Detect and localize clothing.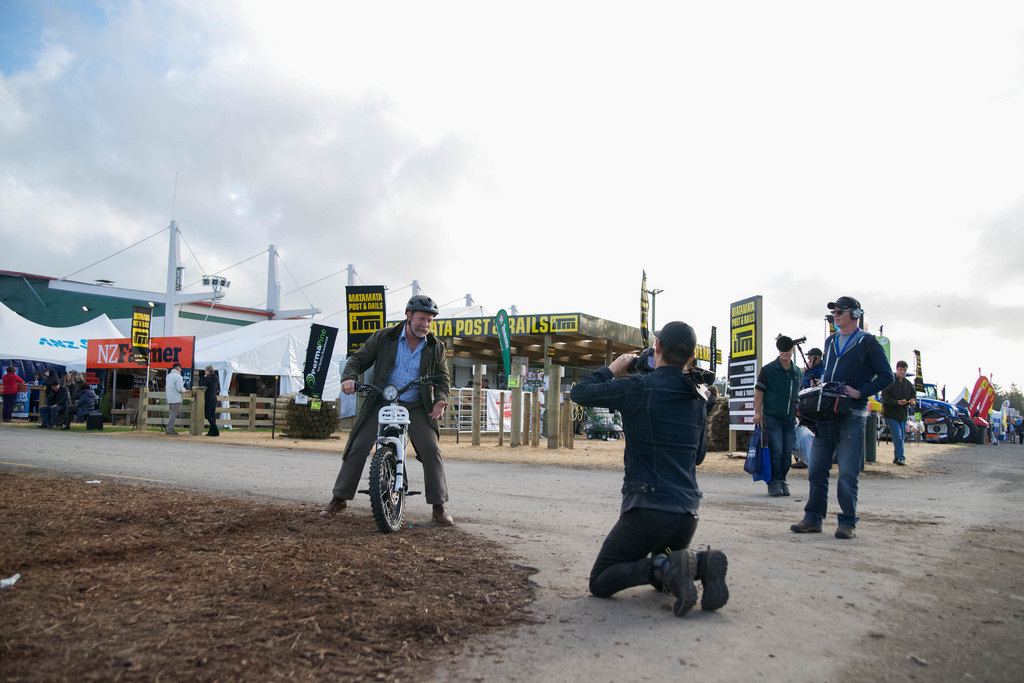
Localized at left=881, top=370, right=915, bottom=466.
